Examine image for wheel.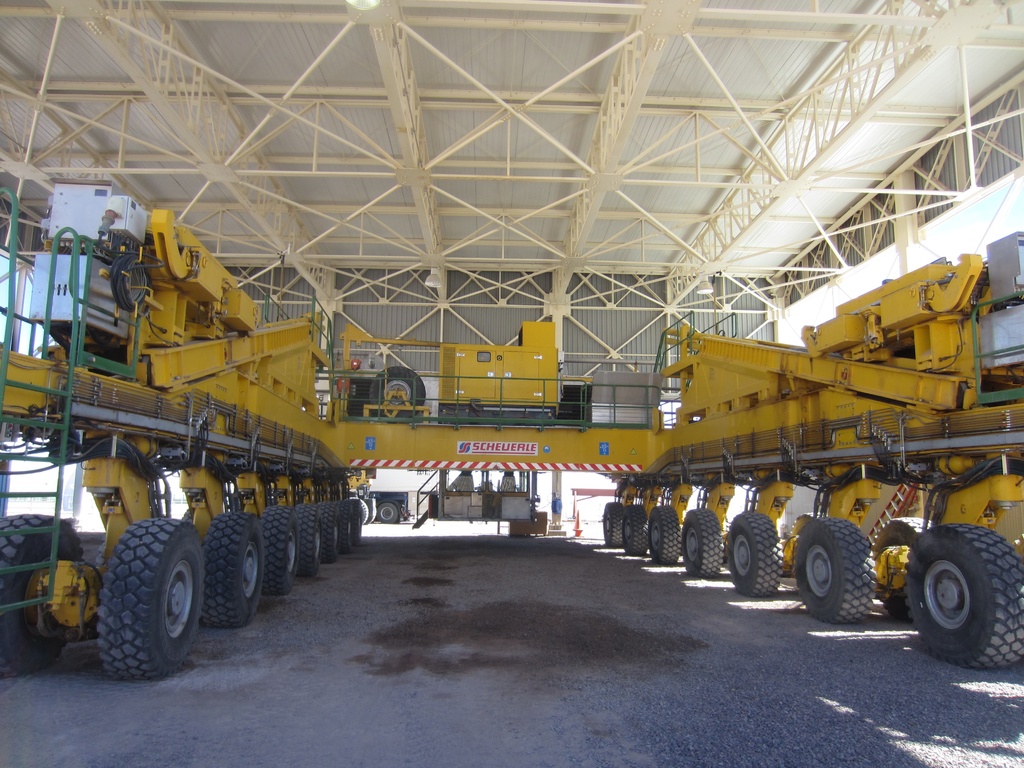
Examination result: bbox=(314, 496, 340, 563).
